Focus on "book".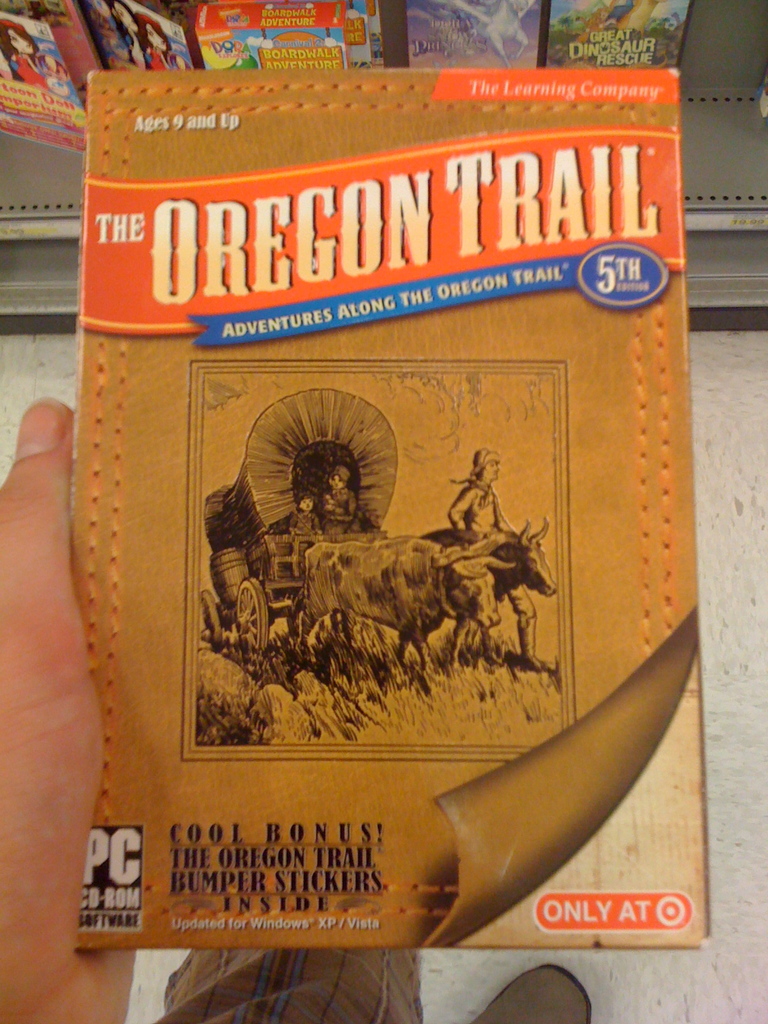
Focused at bbox=[84, 0, 202, 70].
